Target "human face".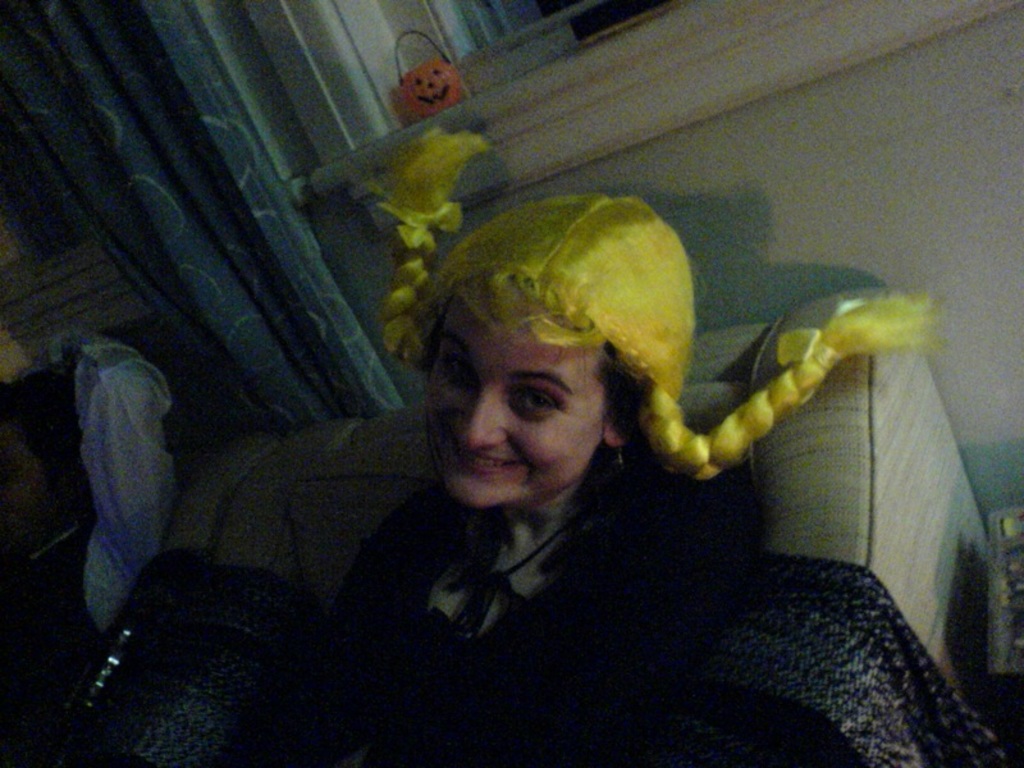
Target region: [x1=422, y1=294, x2=613, y2=497].
